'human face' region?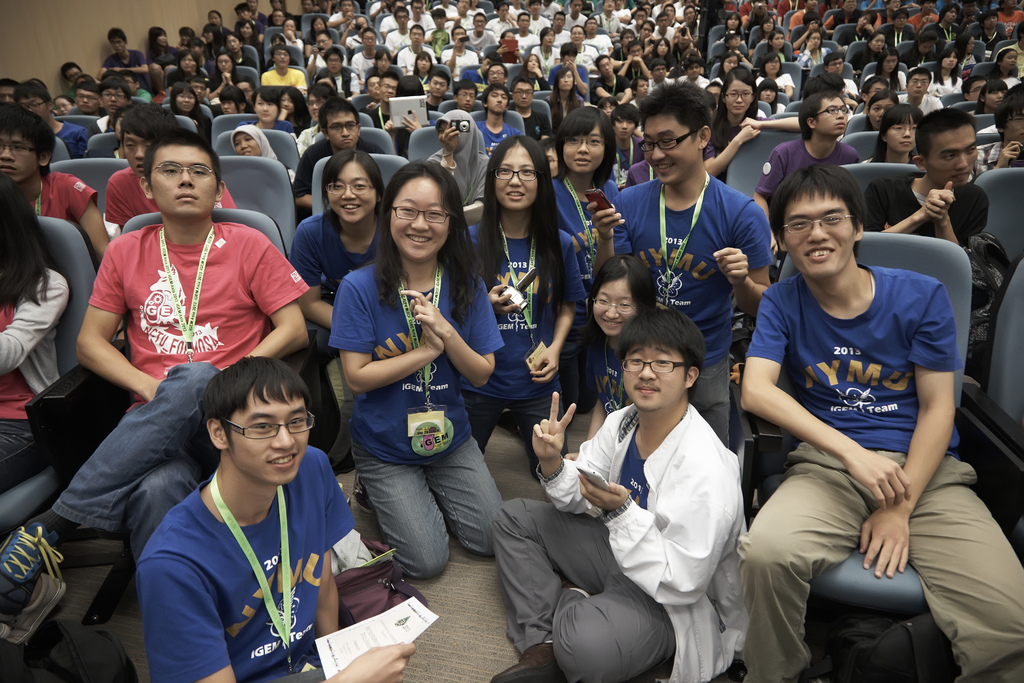
(526,54,541,74)
